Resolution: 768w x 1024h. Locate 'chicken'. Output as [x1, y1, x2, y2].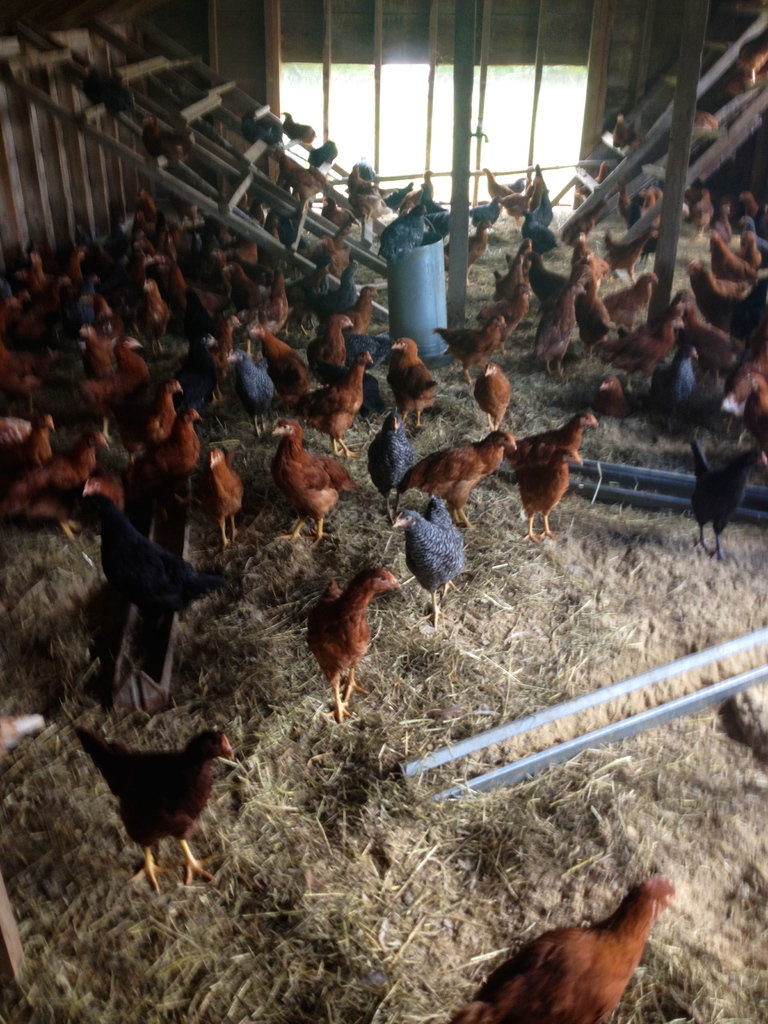
[282, 113, 317, 146].
